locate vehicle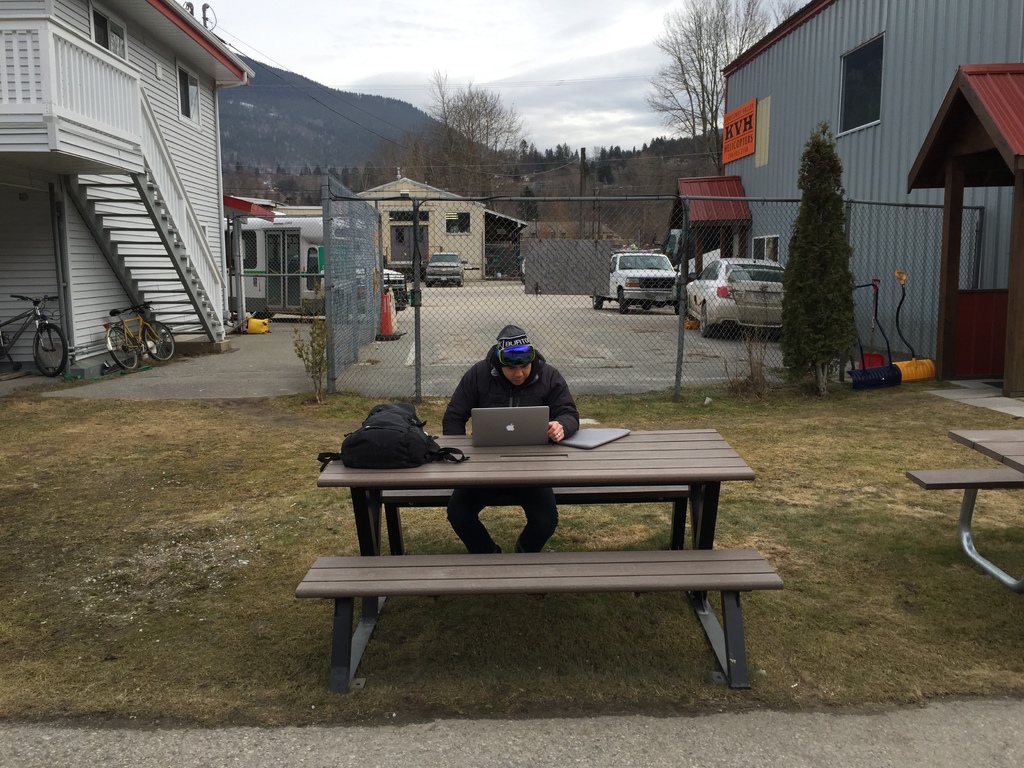
{"x1": 422, "y1": 246, "x2": 460, "y2": 283}
